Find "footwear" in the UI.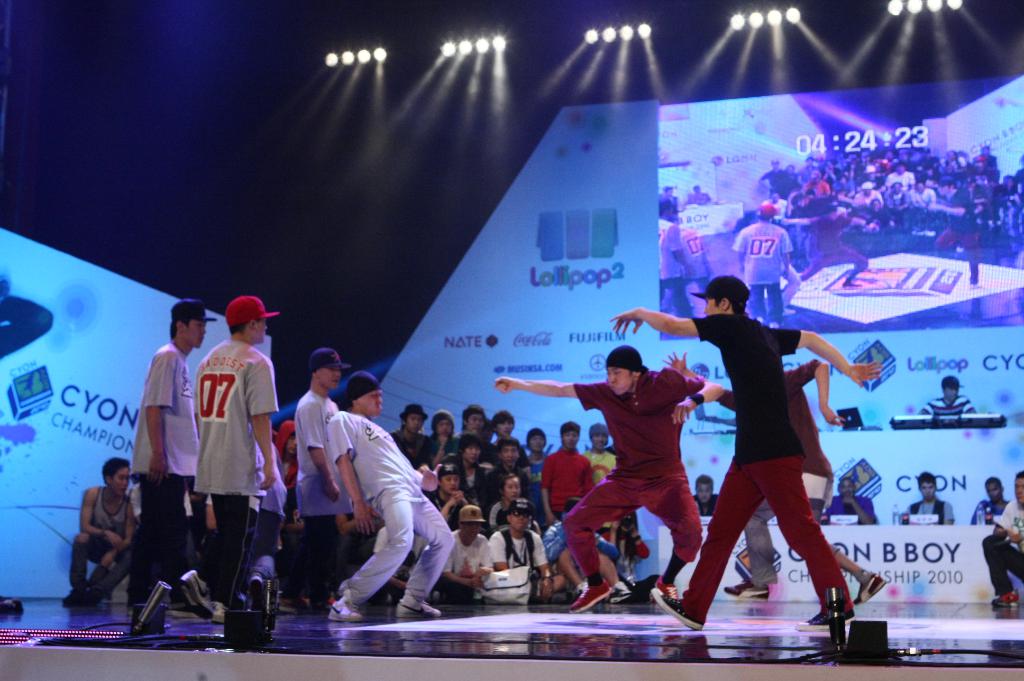
UI element at [609,578,626,603].
